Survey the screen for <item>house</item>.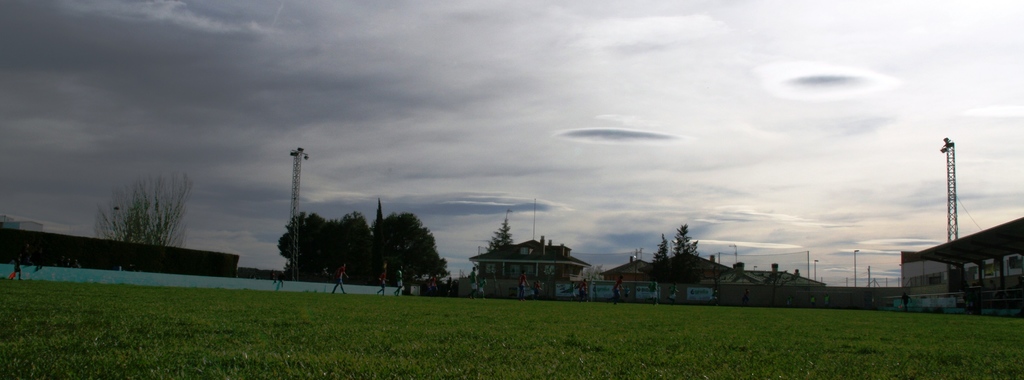
Survey found: Rect(460, 244, 594, 301).
